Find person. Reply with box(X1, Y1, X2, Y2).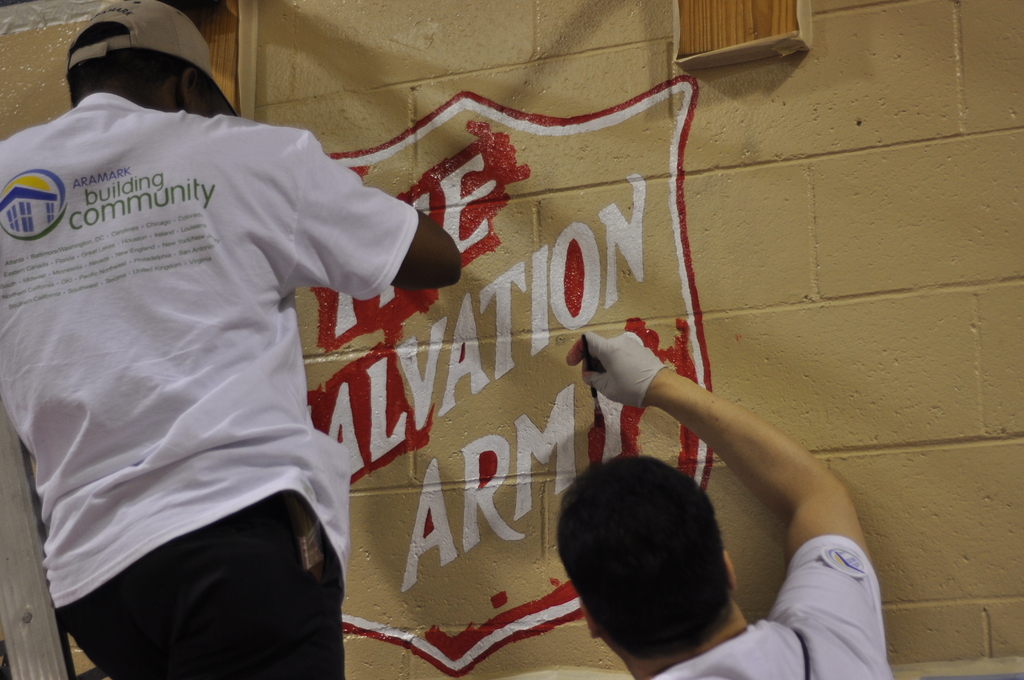
box(556, 329, 894, 679).
